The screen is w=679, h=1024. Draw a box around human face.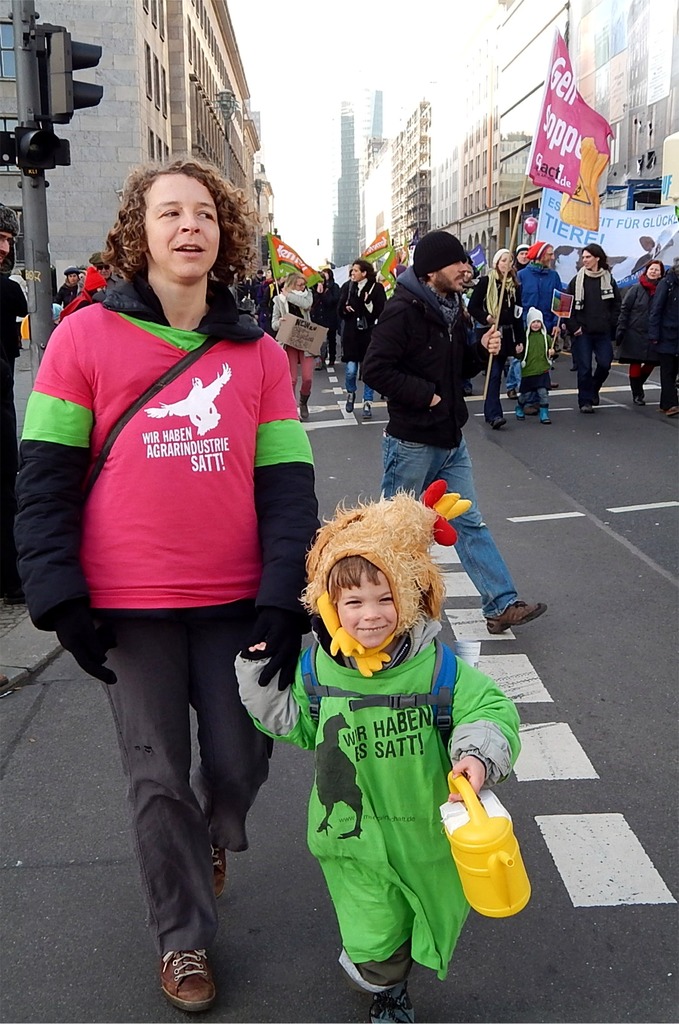
box=[297, 278, 306, 289].
